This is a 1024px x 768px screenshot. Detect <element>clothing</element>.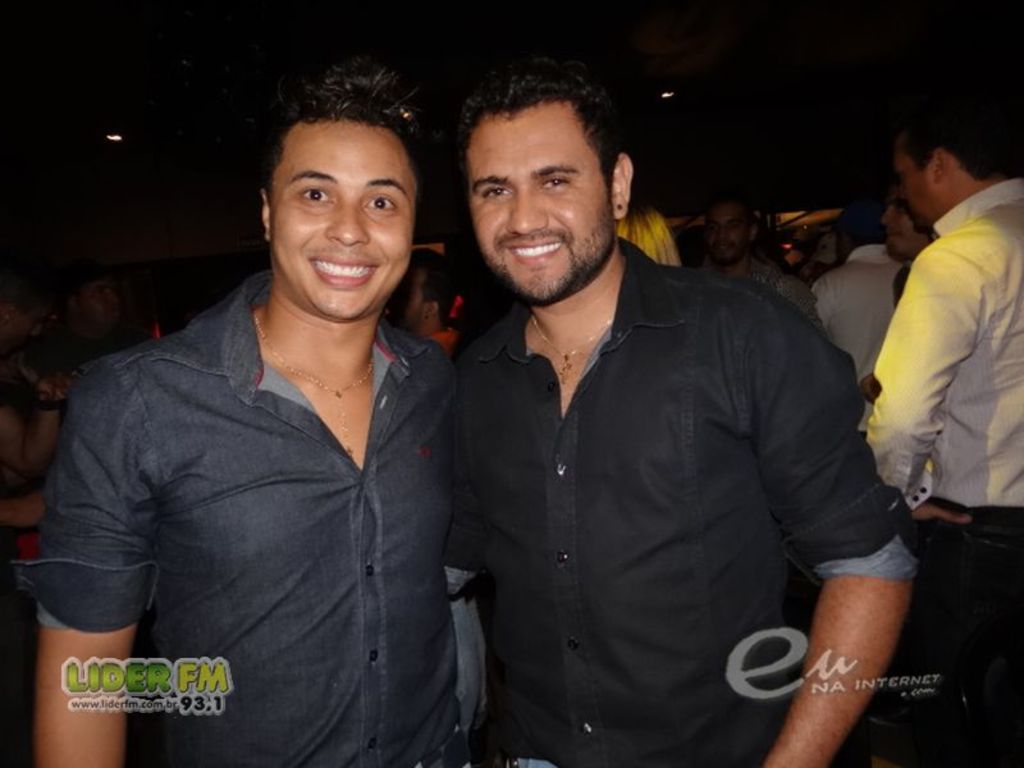
{"left": 877, "top": 180, "right": 1023, "bottom": 504}.
